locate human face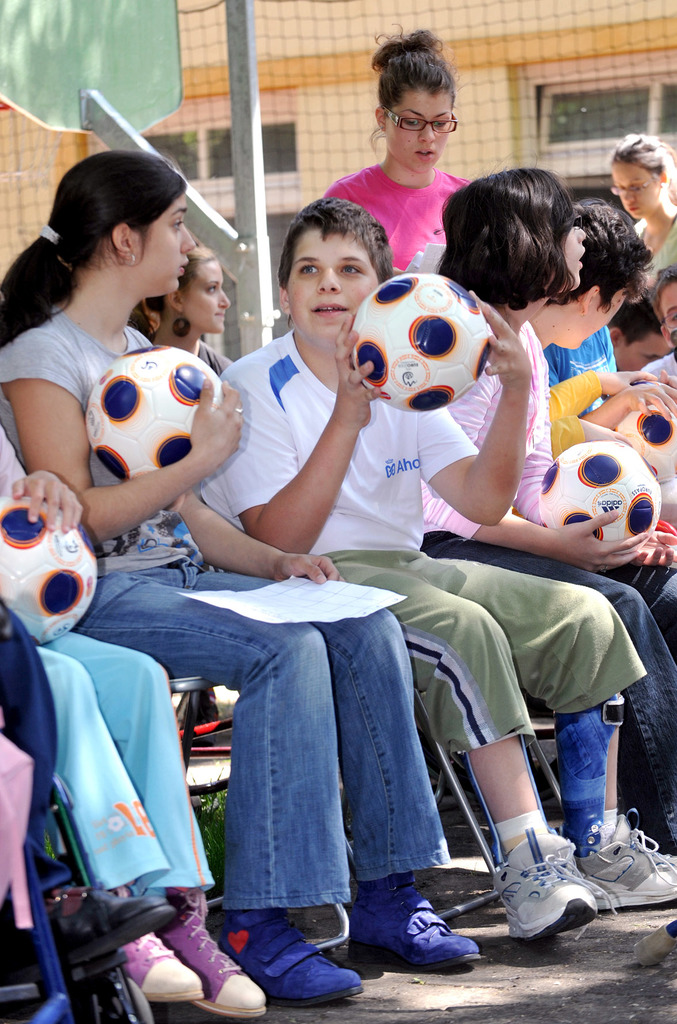
[x1=126, y1=190, x2=195, y2=293]
